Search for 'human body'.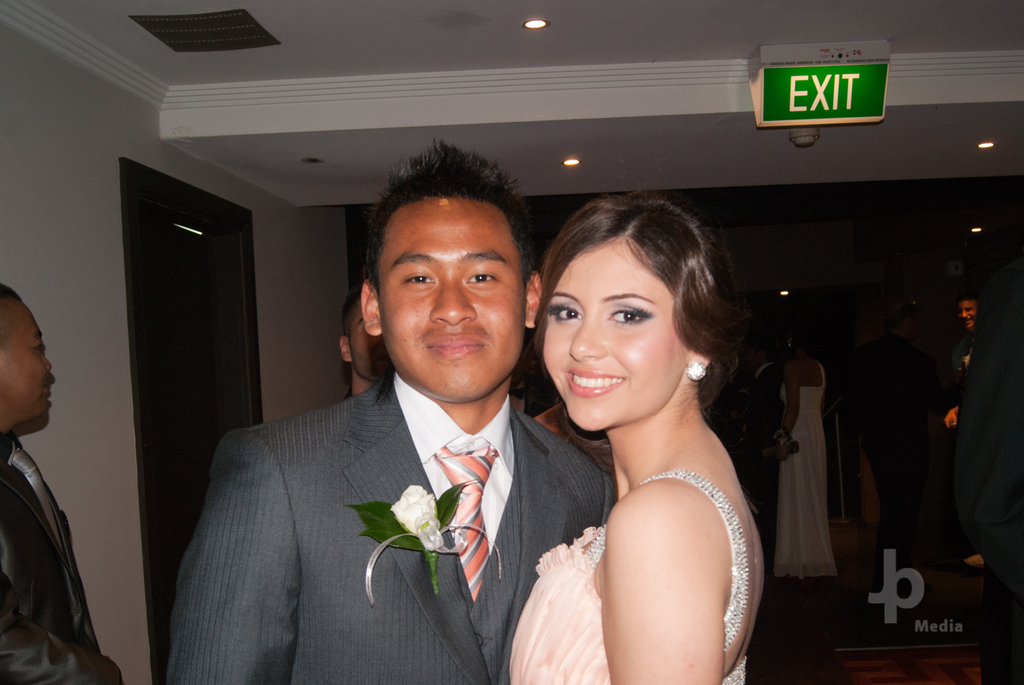
Found at 169/130/612/684.
